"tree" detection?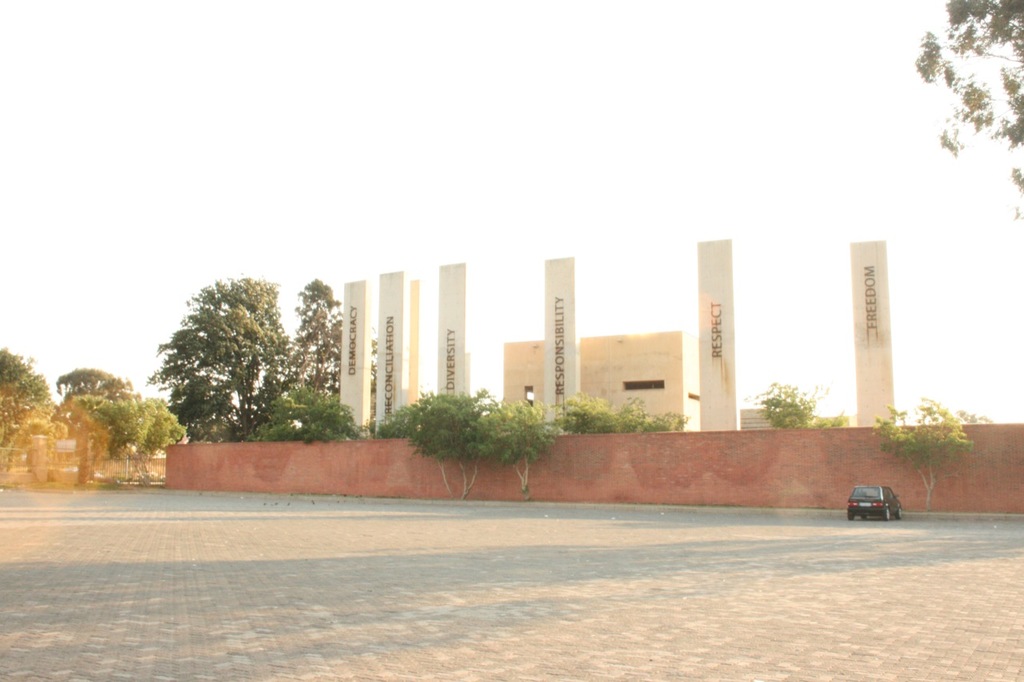
region(552, 385, 688, 440)
